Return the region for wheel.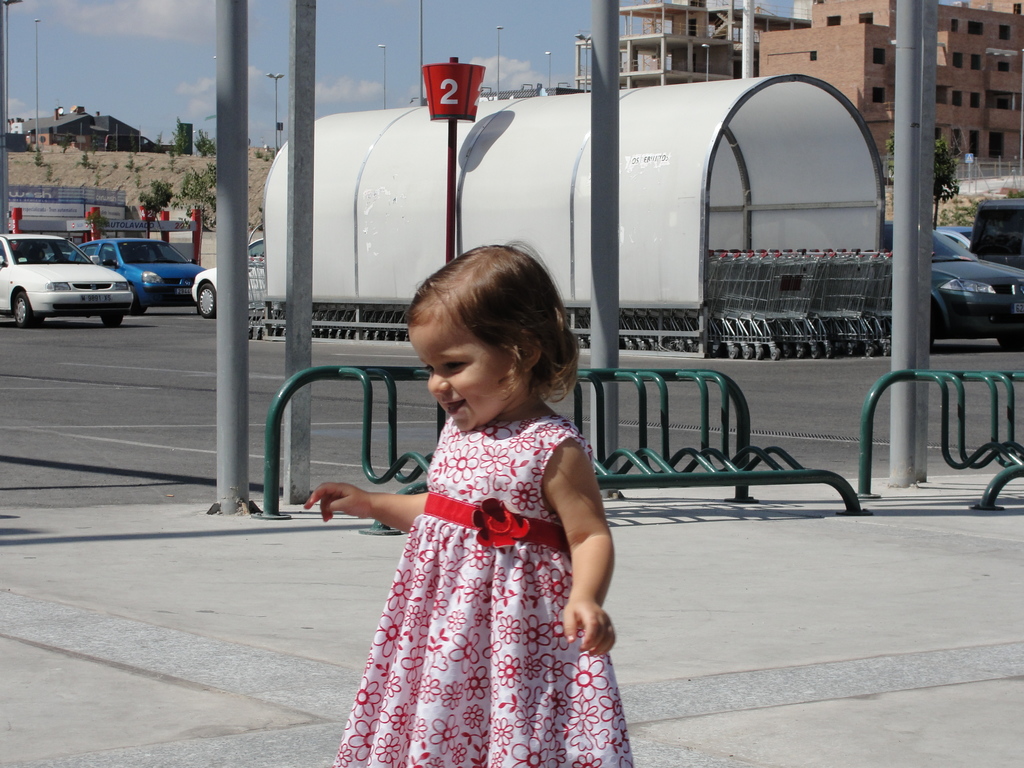
bbox=(997, 336, 1023, 346).
